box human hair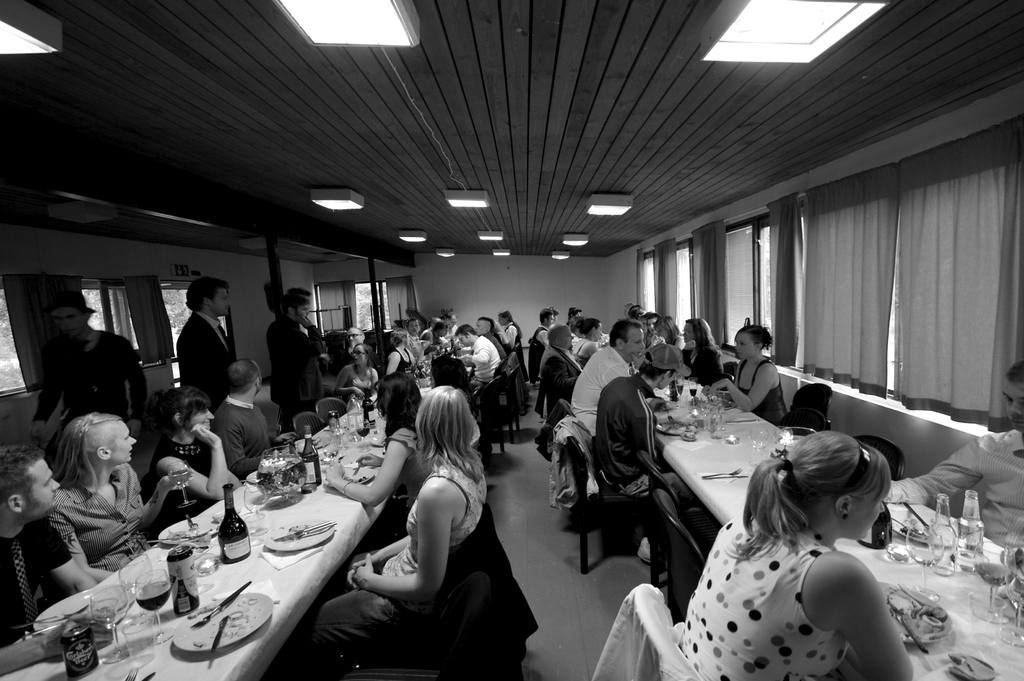
<box>392,328,408,348</box>
